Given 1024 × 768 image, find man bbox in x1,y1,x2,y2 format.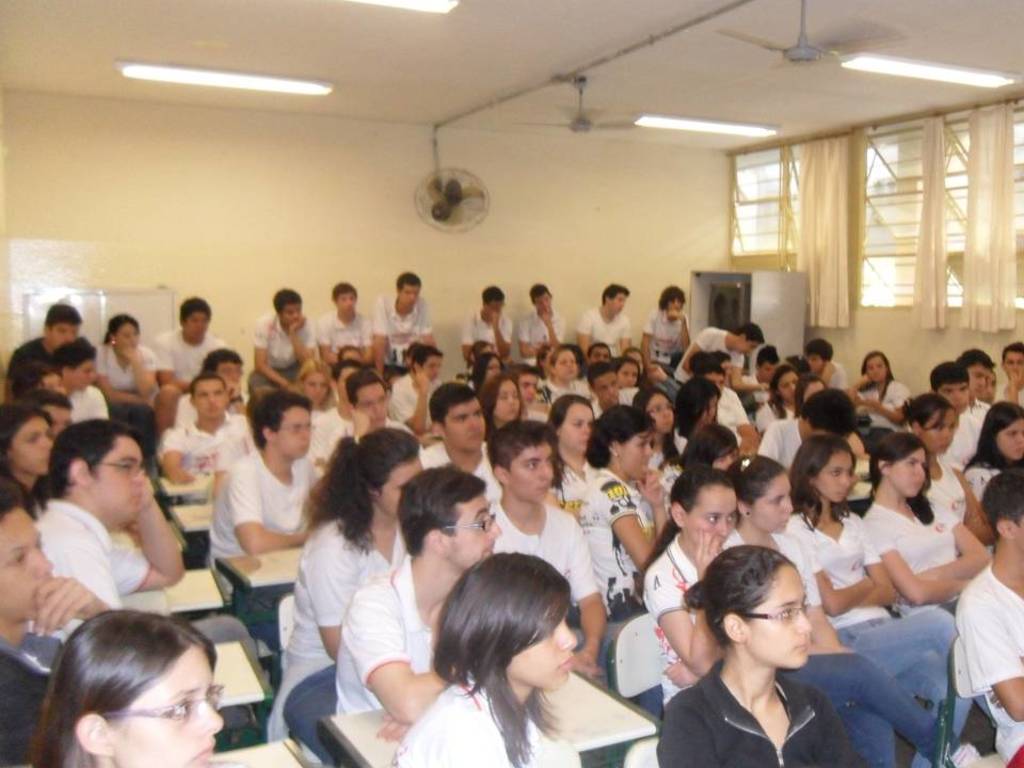
577,278,637,358.
